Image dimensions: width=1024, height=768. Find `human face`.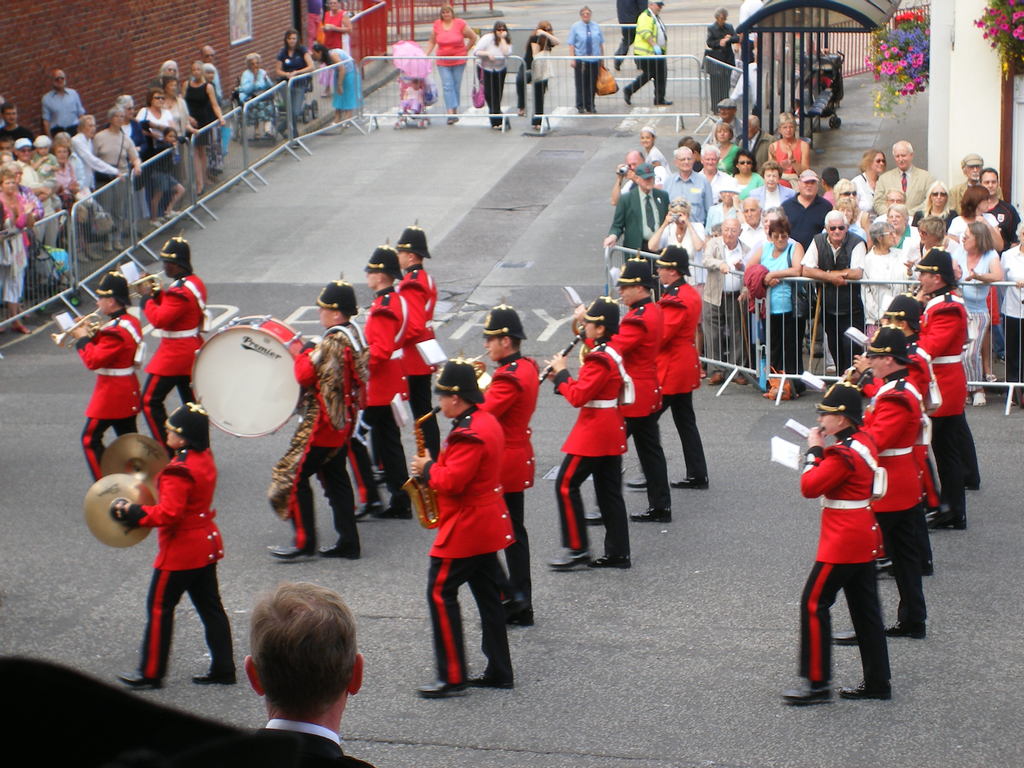
bbox=(797, 179, 819, 198).
